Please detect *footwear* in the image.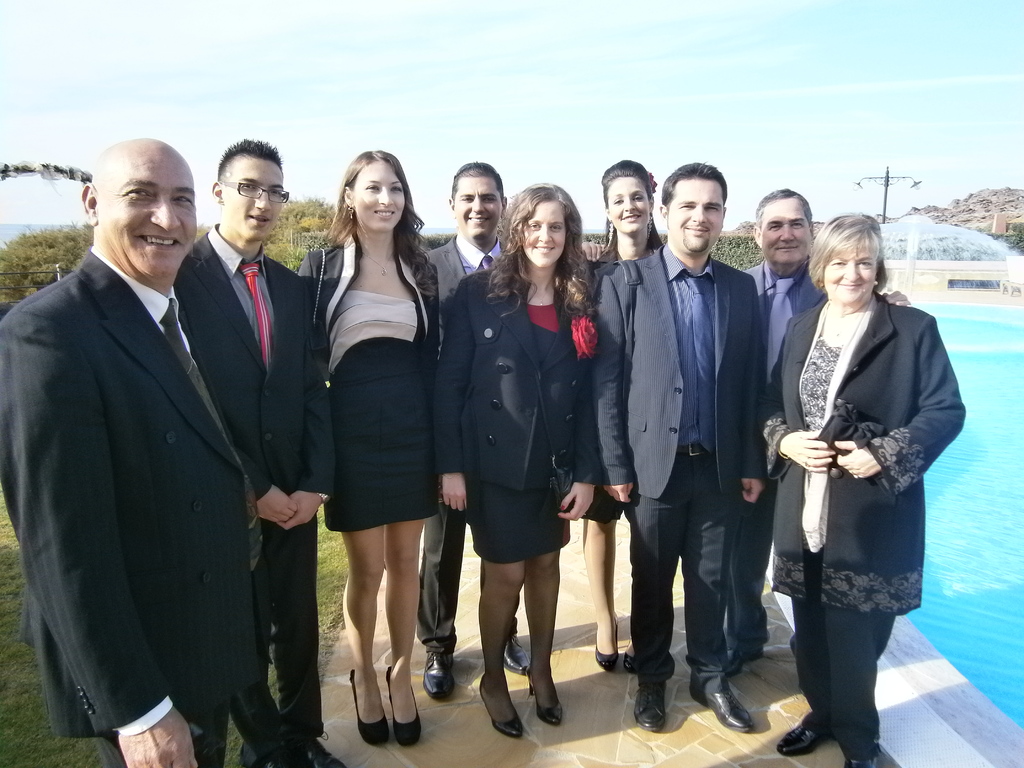
349, 669, 391, 743.
